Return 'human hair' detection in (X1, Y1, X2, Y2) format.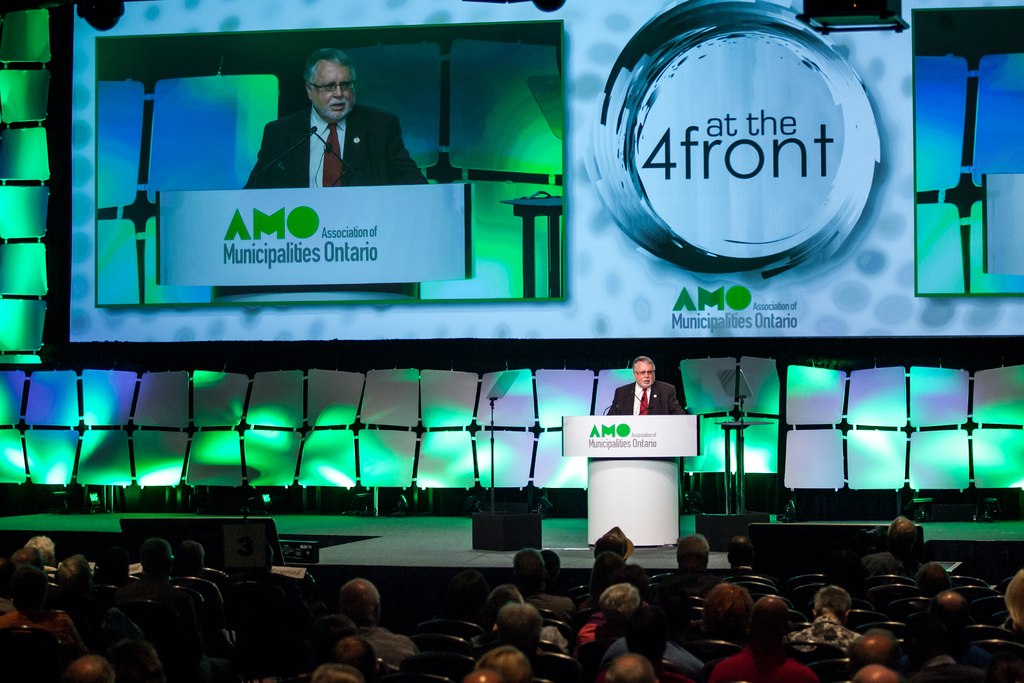
(502, 604, 540, 656).
